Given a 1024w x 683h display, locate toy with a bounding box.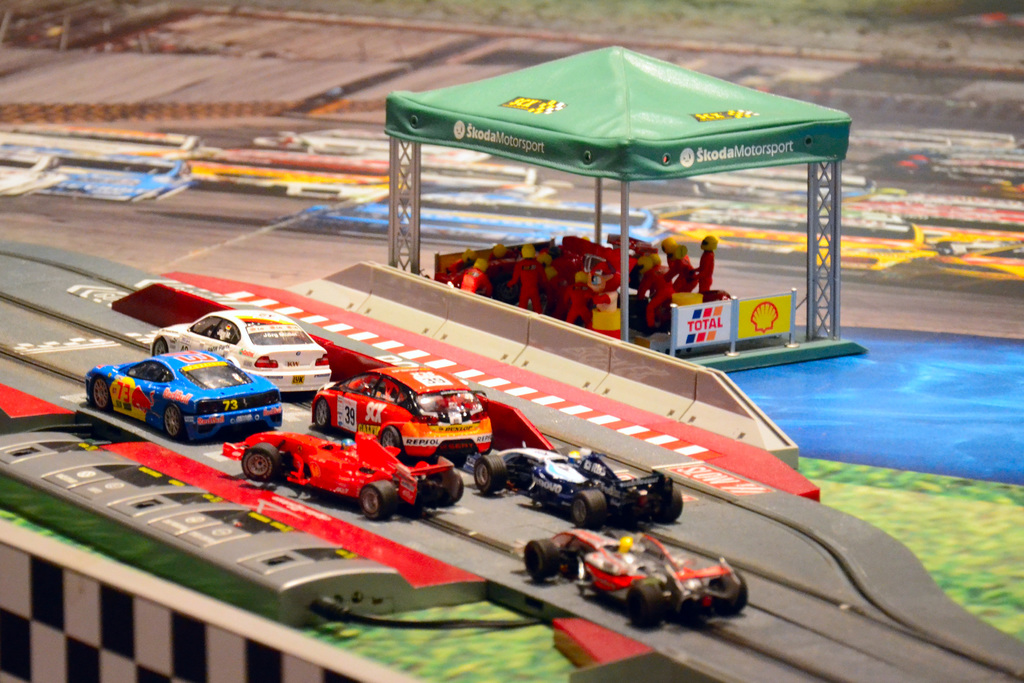
Located: <bbox>148, 304, 339, 399</bbox>.
